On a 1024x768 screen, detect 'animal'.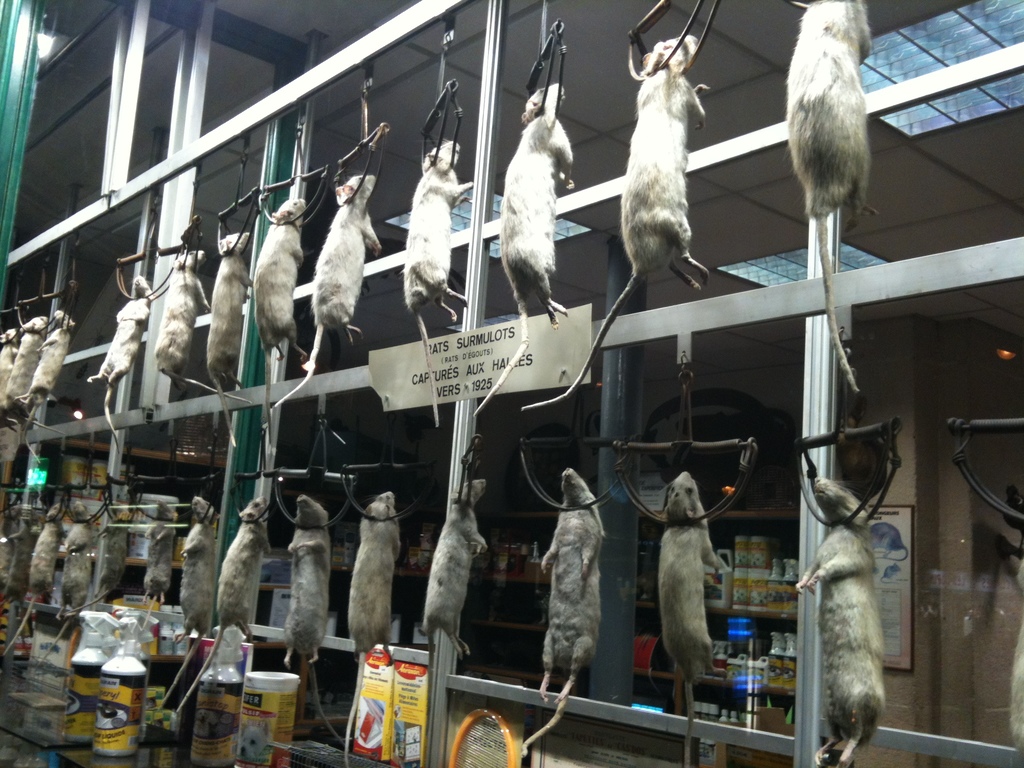
[4, 315, 72, 438].
